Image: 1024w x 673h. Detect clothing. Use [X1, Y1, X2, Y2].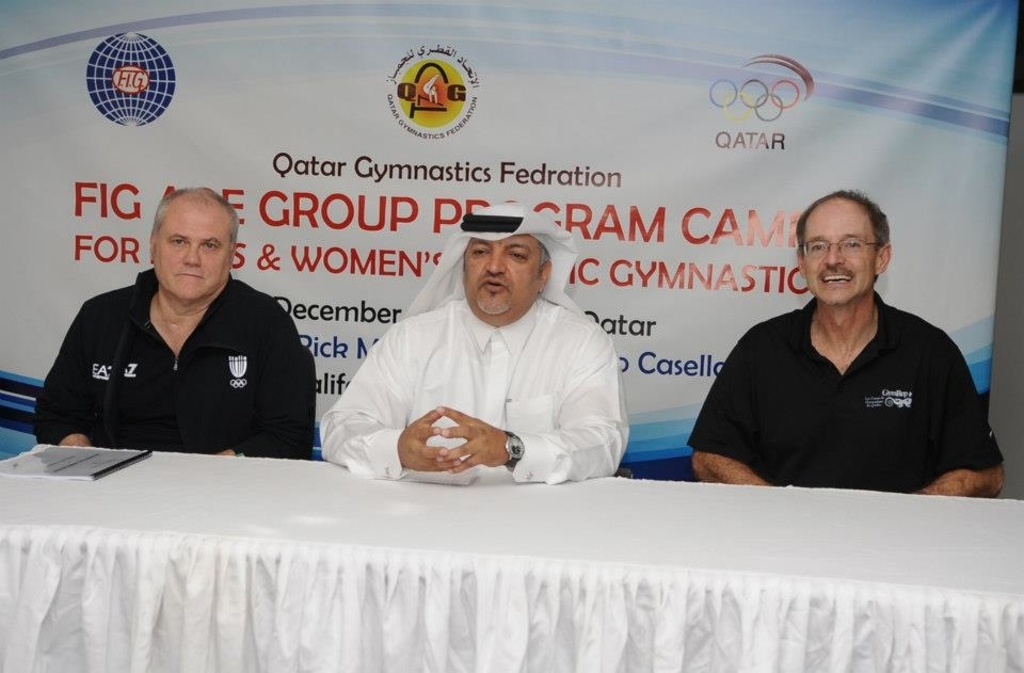
[698, 269, 1004, 486].
